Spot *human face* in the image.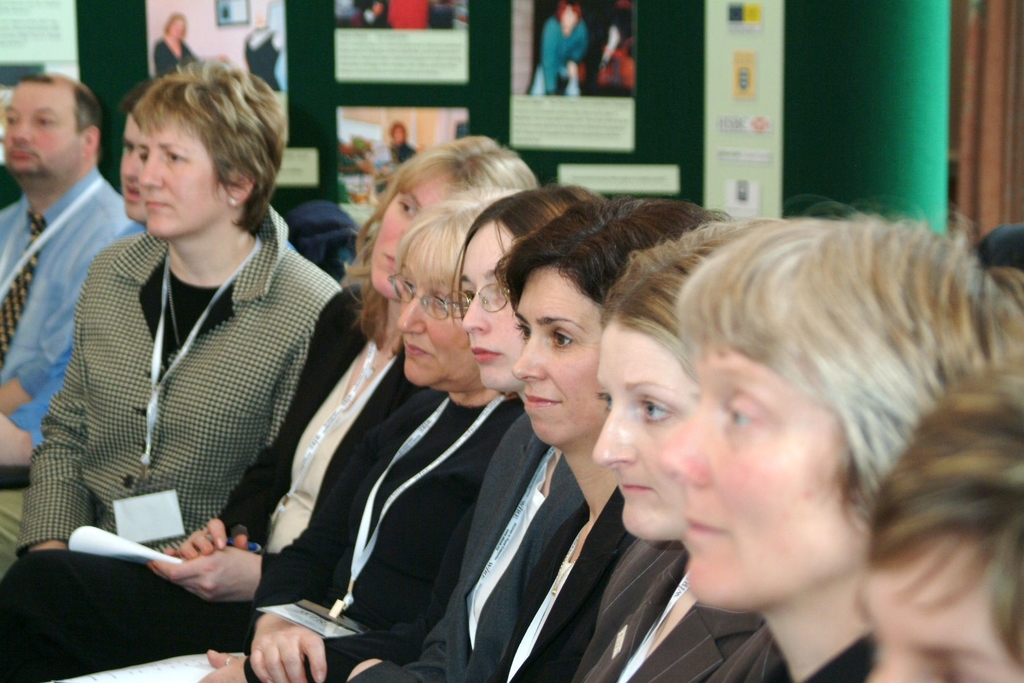
*human face* found at left=860, top=536, right=1023, bottom=682.
